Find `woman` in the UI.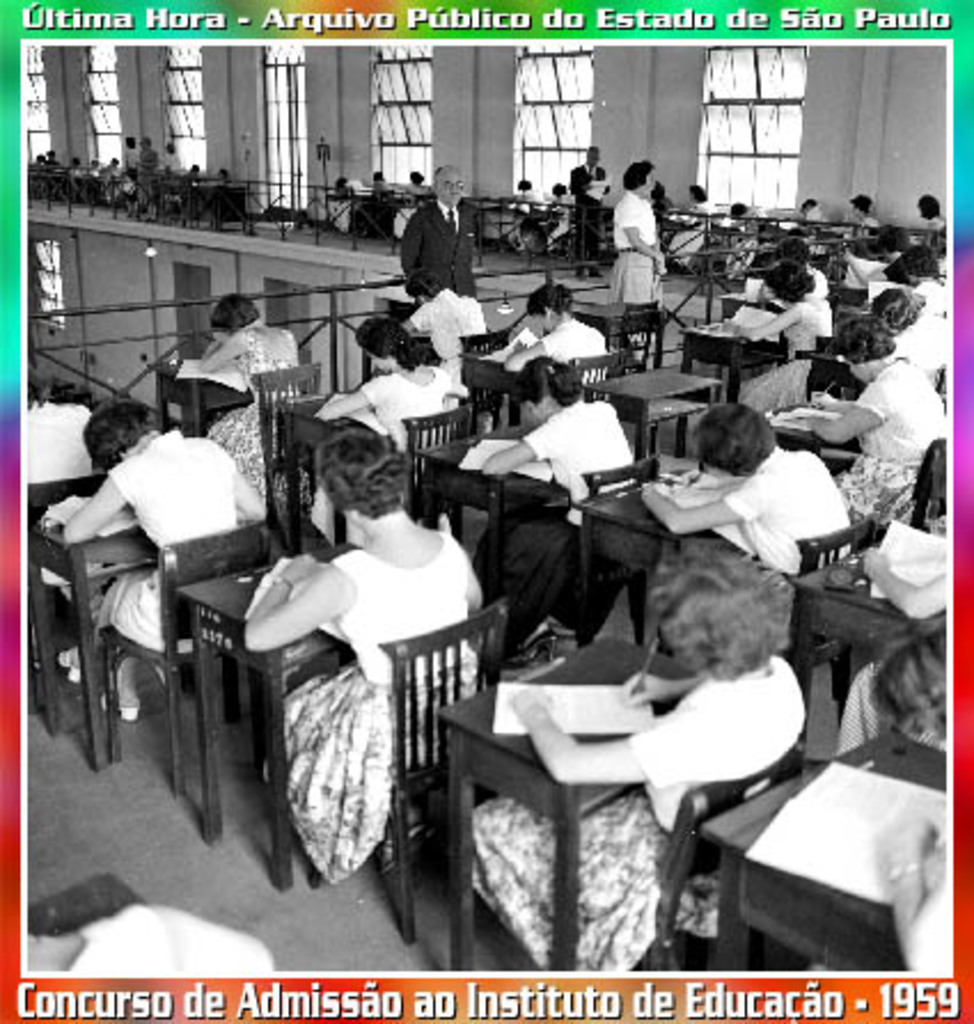
UI element at <region>71, 158, 78, 179</region>.
